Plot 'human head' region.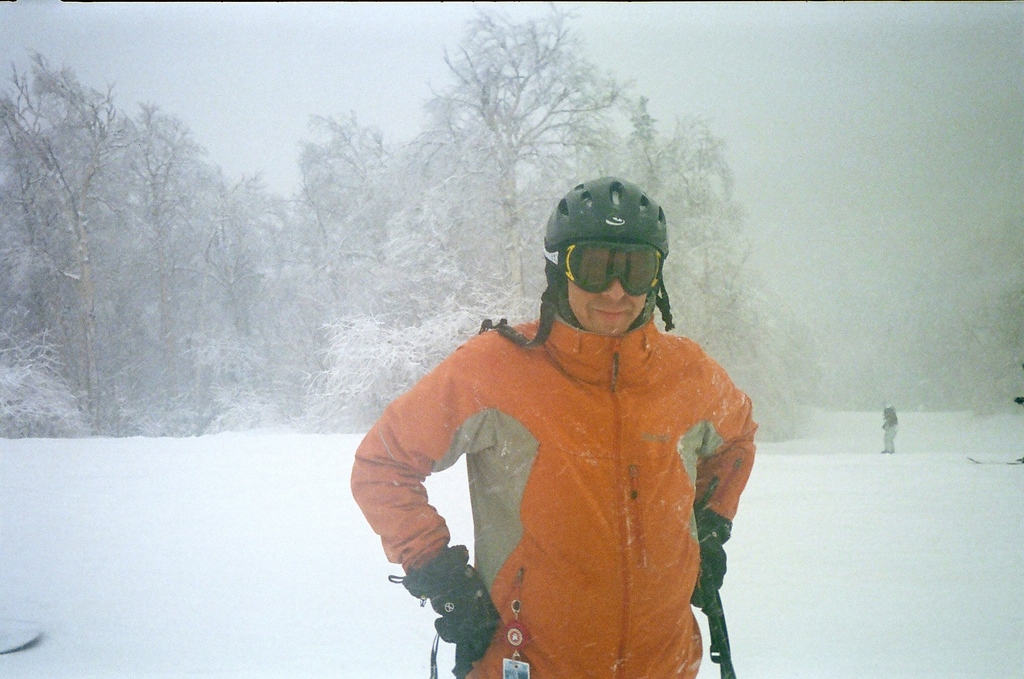
Plotted at crop(526, 173, 679, 343).
